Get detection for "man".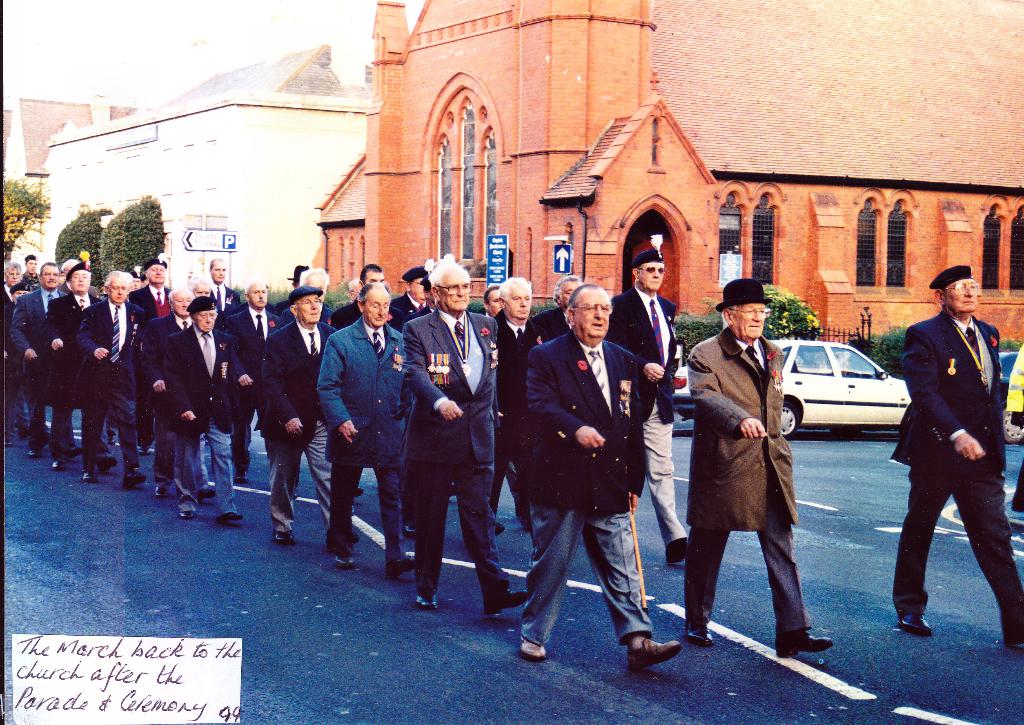
Detection: 260 285 339 546.
